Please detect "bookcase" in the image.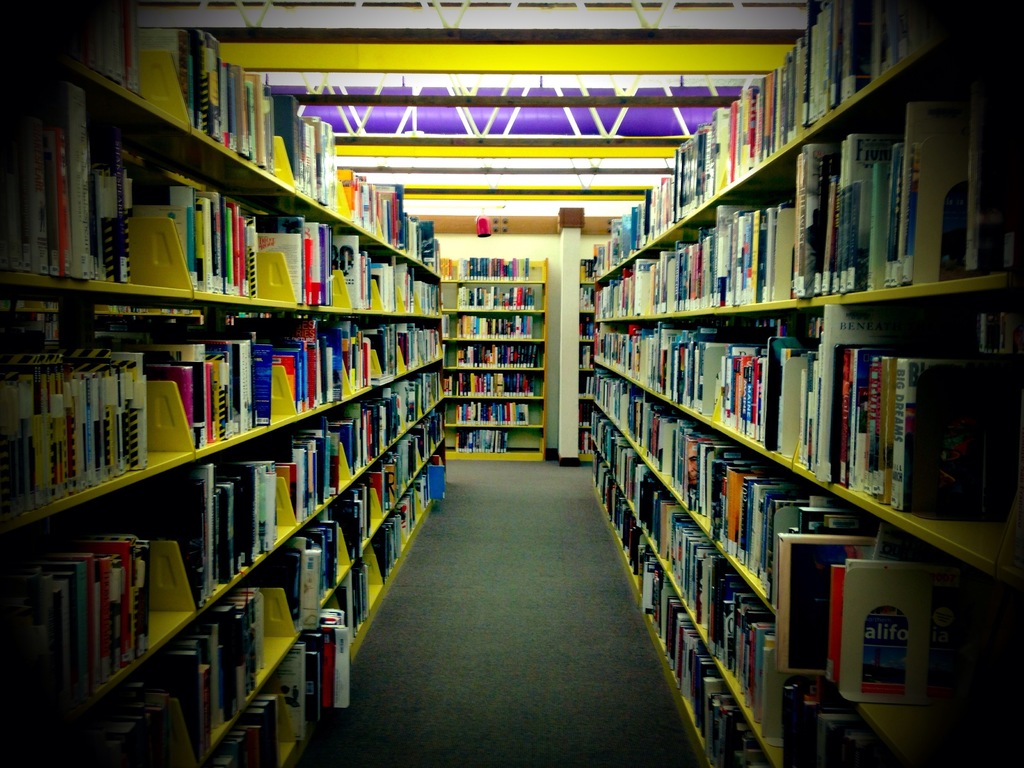
l=578, t=259, r=588, b=456.
